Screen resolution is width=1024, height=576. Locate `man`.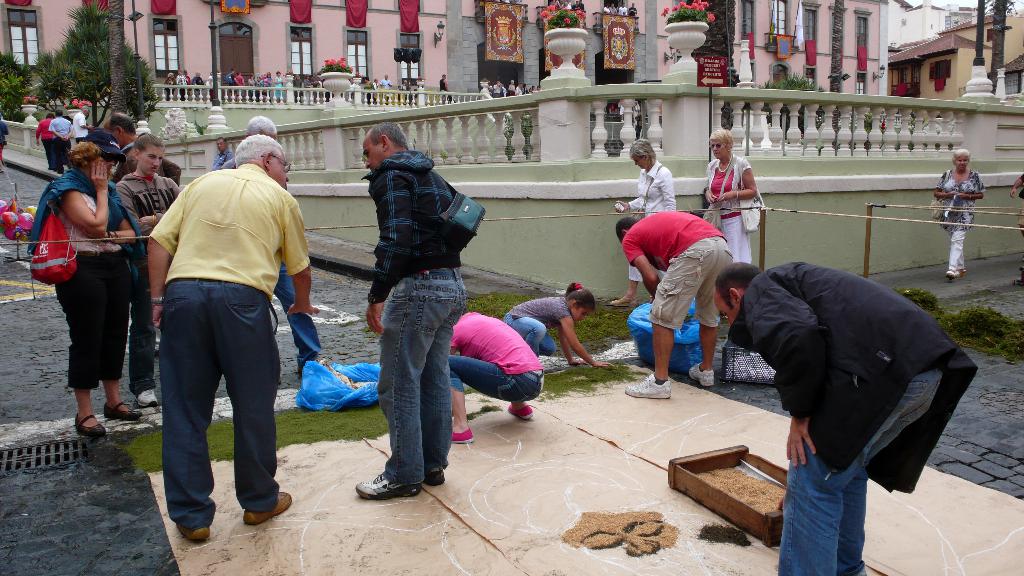
bbox=[610, 3, 618, 13].
